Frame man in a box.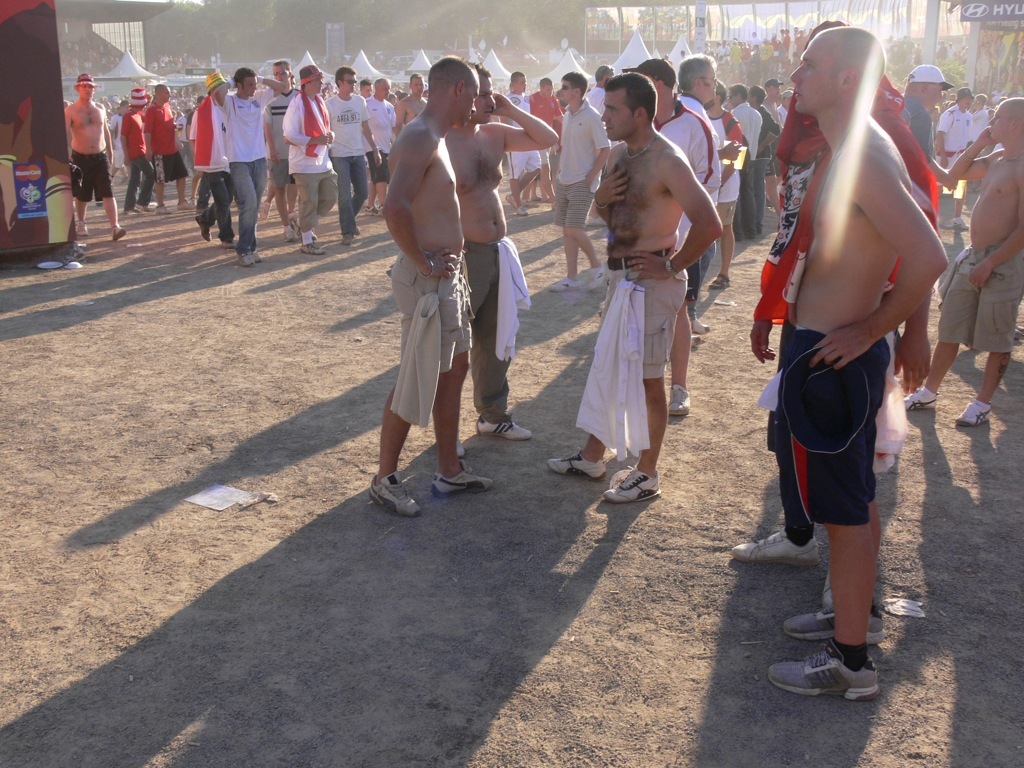
761,77,787,129.
